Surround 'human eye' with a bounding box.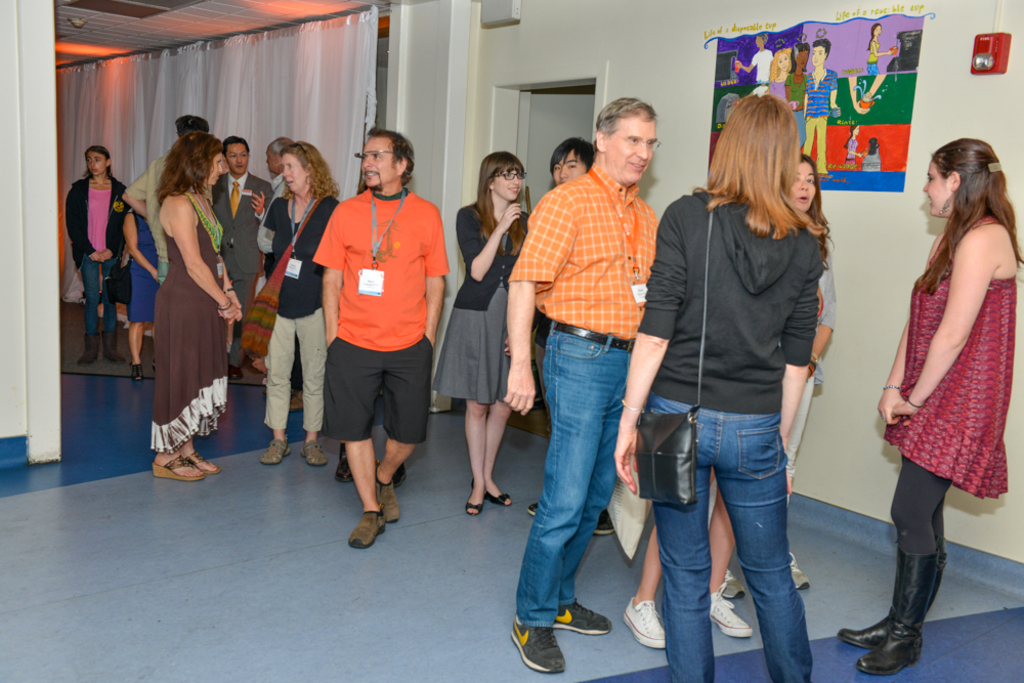
[923, 173, 934, 181].
